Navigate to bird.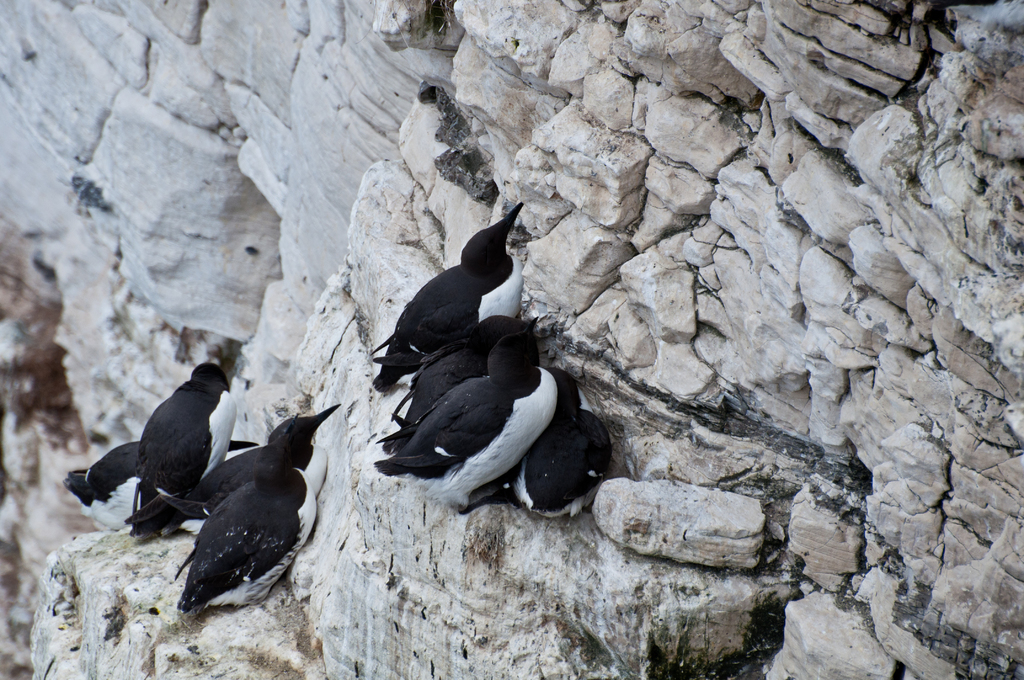
Navigation target: select_region(124, 406, 343, 537).
